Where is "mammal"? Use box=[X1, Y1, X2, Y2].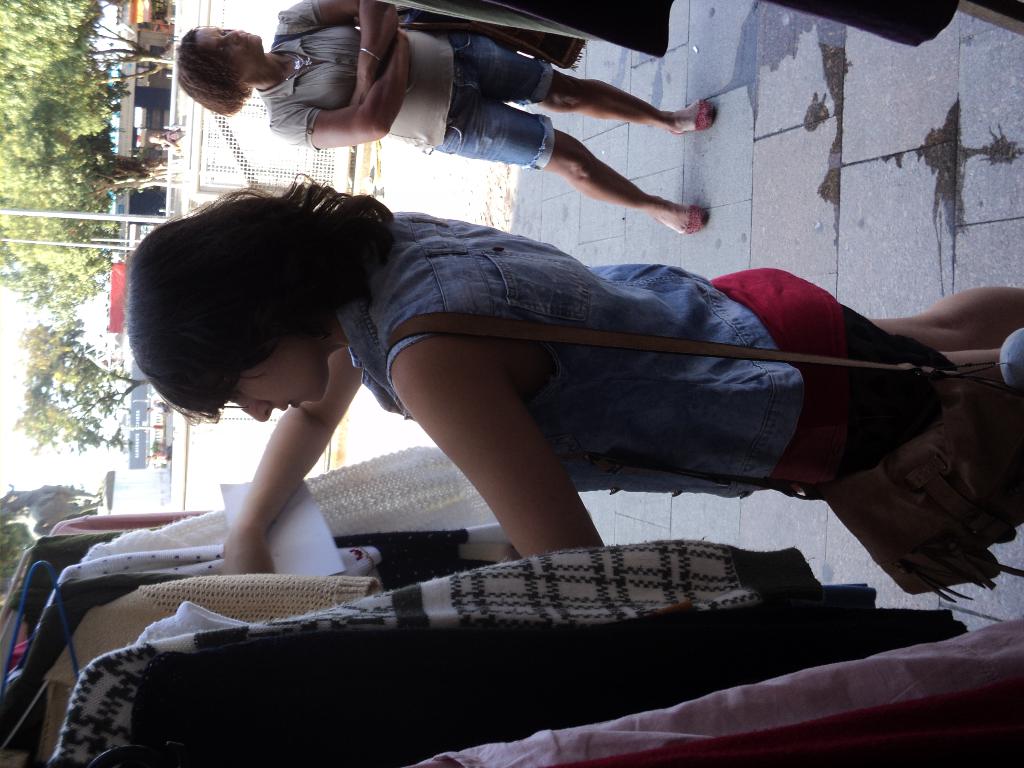
box=[106, 151, 1019, 703].
